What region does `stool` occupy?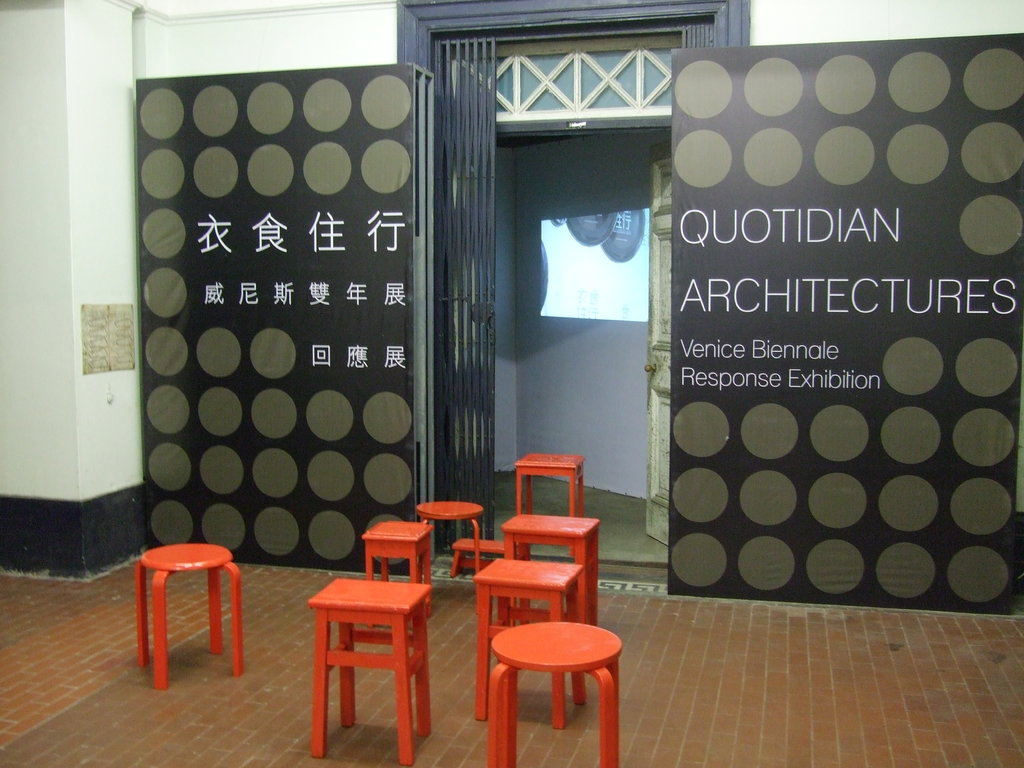
BBox(472, 554, 586, 724).
